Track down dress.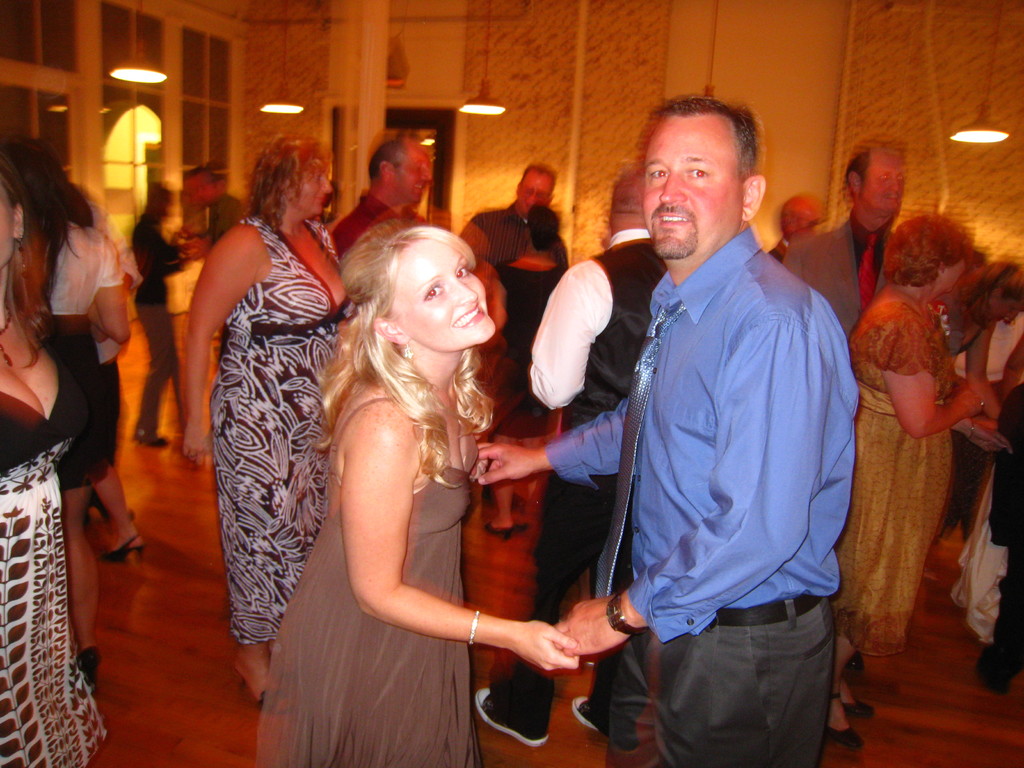
Tracked to (0,302,122,767).
